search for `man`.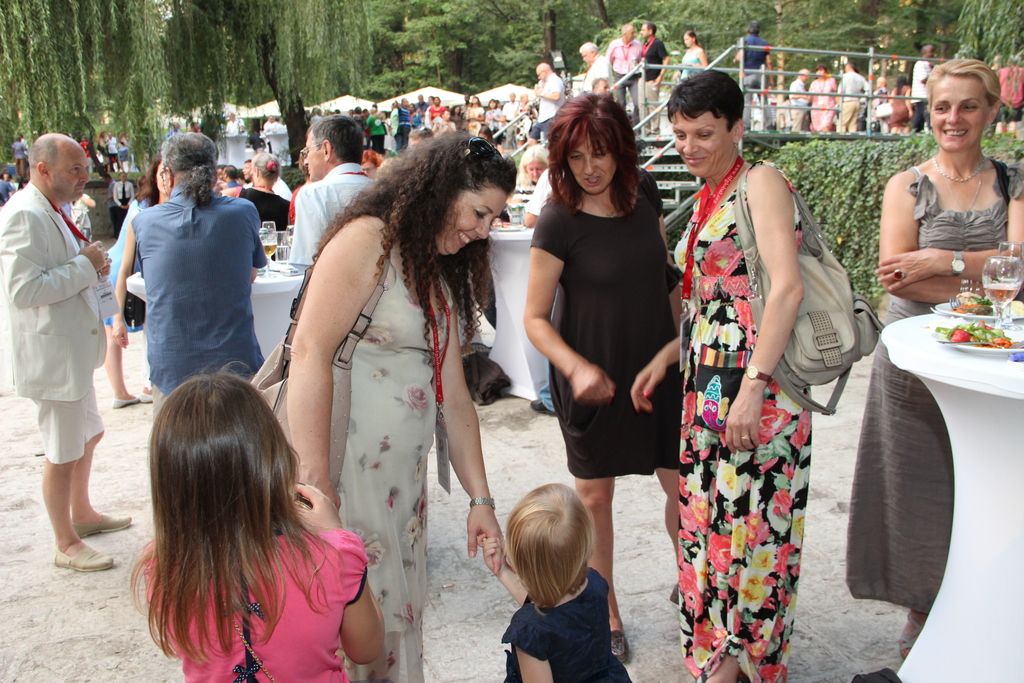
Found at pyautogui.locateOnScreen(604, 22, 640, 120).
